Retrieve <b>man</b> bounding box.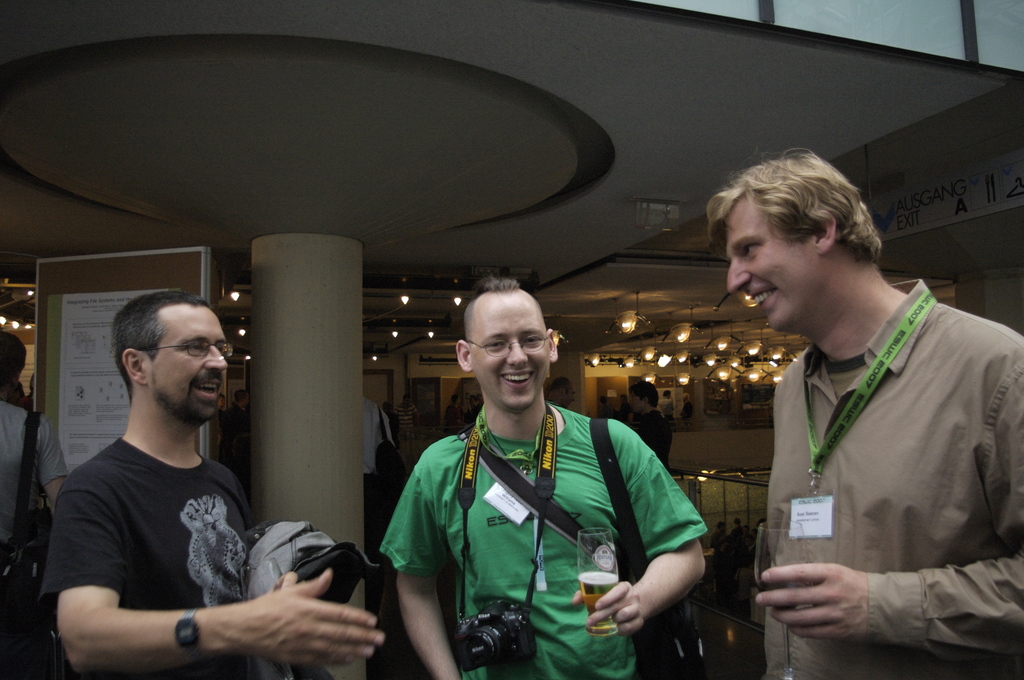
Bounding box: detection(395, 394, 421, 437).
